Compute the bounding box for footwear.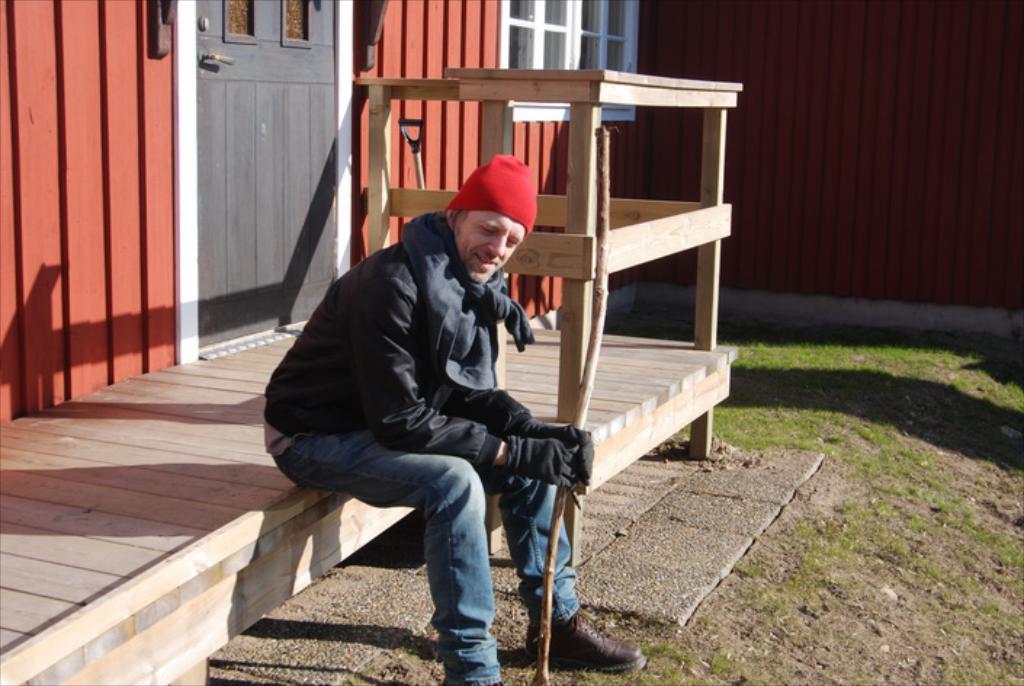
rect(519, 603, 633, 677).
